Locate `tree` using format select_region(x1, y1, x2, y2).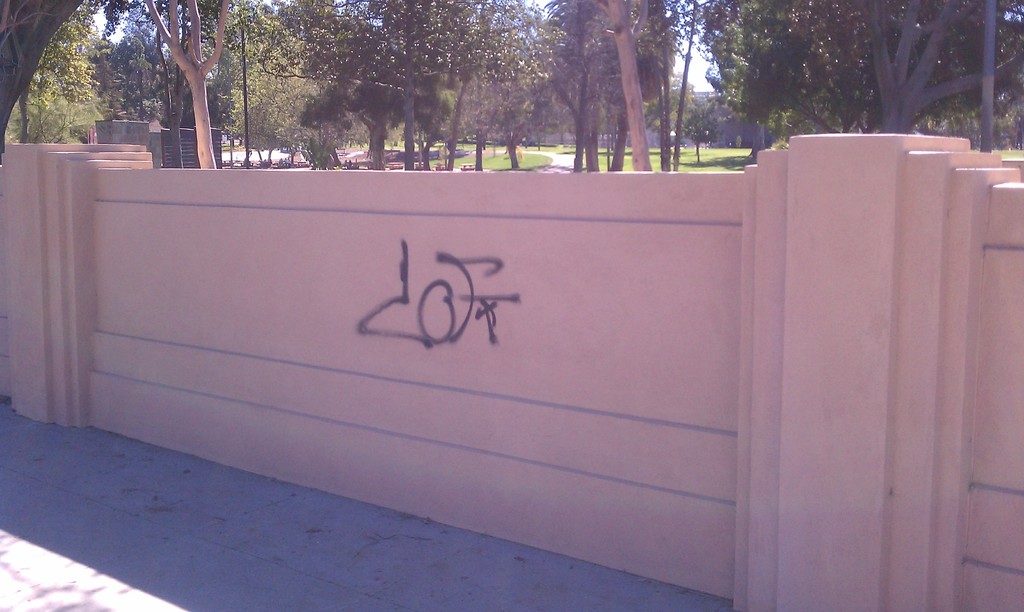
select_region(701, 0, 1023, 152).
